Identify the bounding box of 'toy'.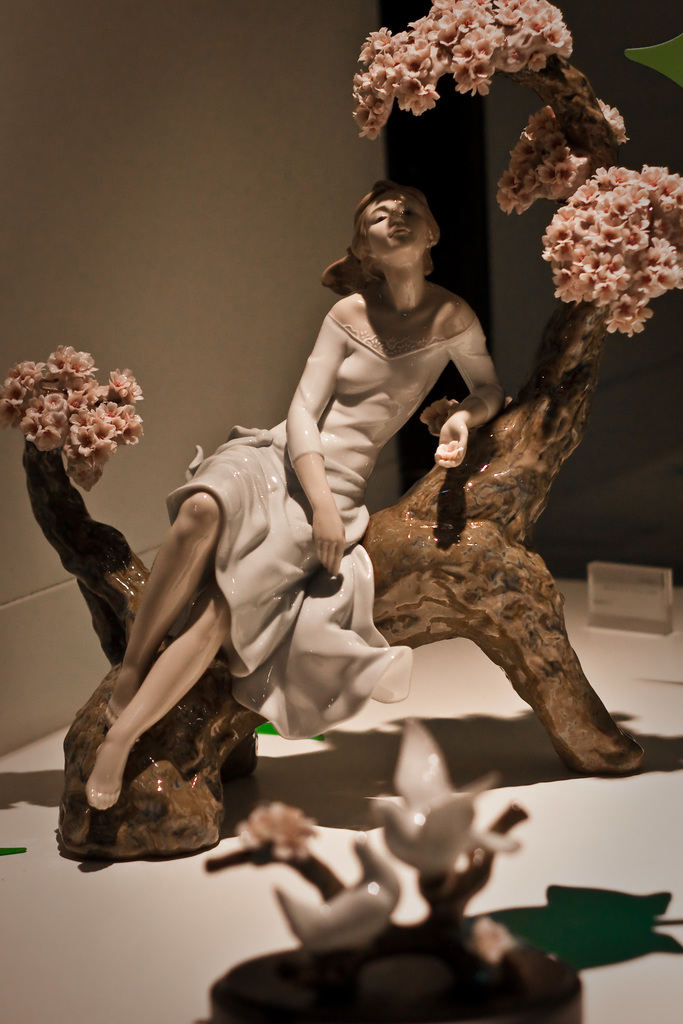
(361, 729, 545, 968).
